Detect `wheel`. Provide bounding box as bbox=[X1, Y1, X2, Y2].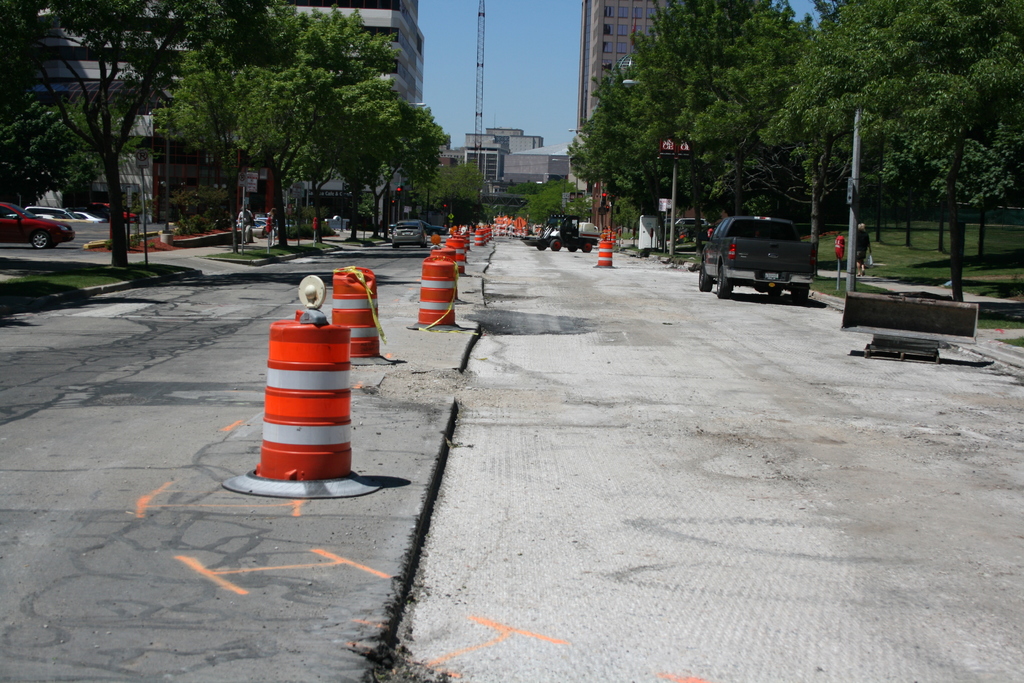
bbox=[790, 288, 811, 304].
